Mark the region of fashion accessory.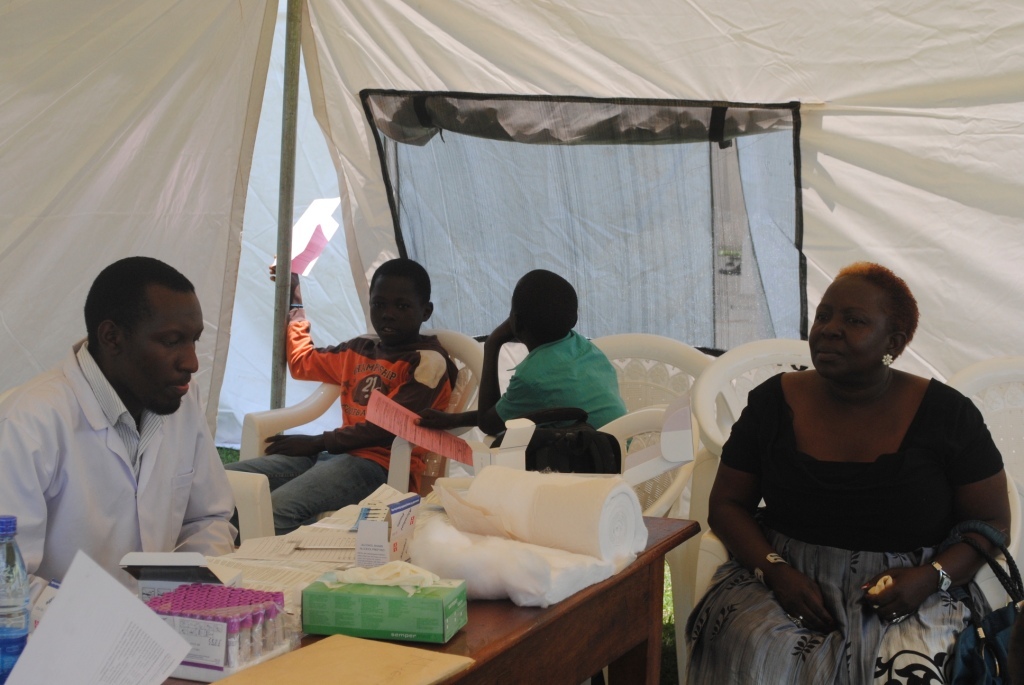
Region: left=797, top=614, right=806, bottom=626.
